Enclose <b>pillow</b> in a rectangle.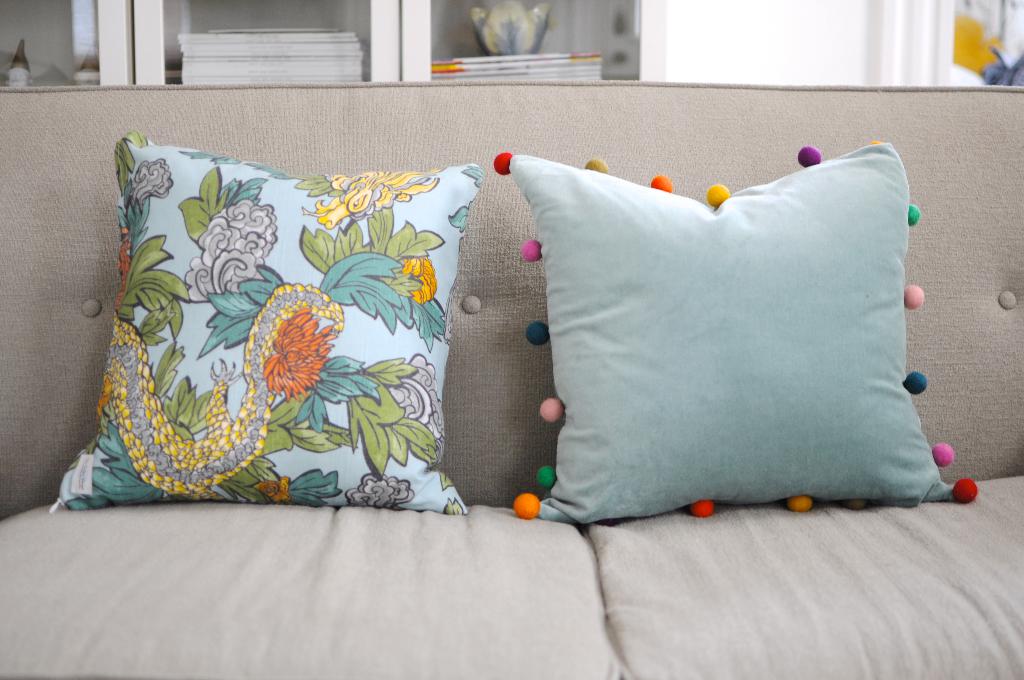
35,133,472,513.
